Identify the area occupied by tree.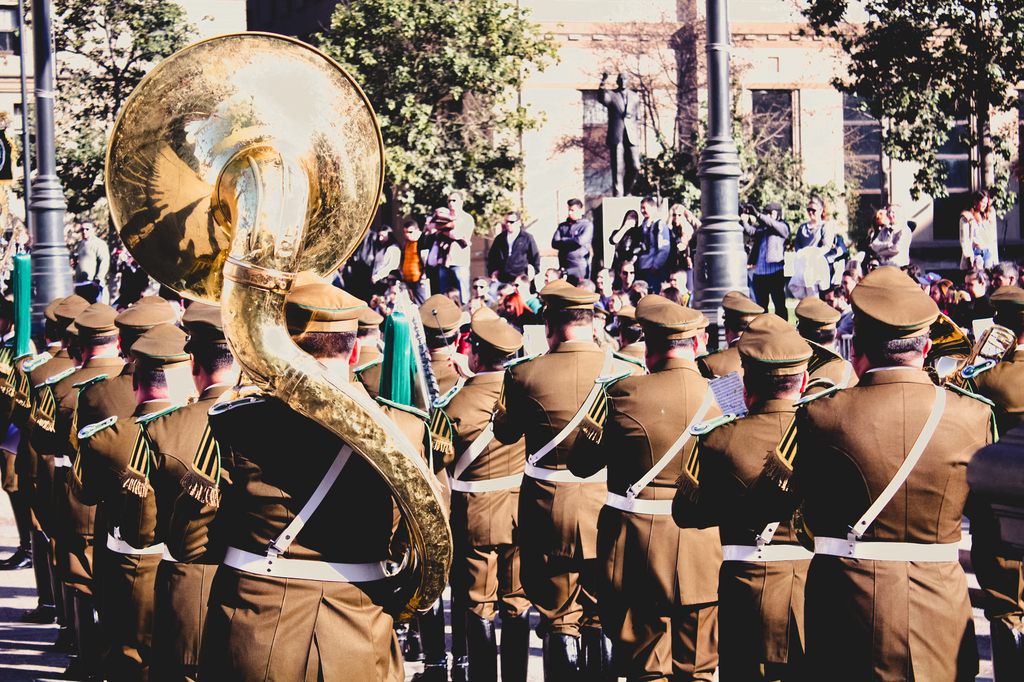
Area: {"left": 0, "top": 0, "right": 210, "bottom": 254}.
